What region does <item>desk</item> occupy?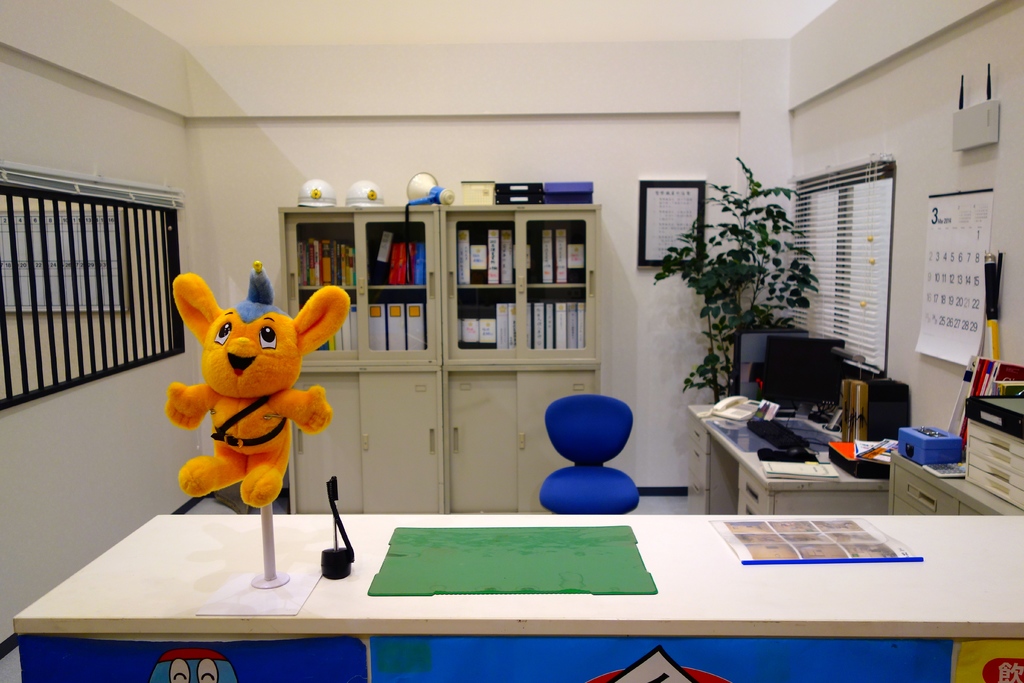
12 518 1023 682.
